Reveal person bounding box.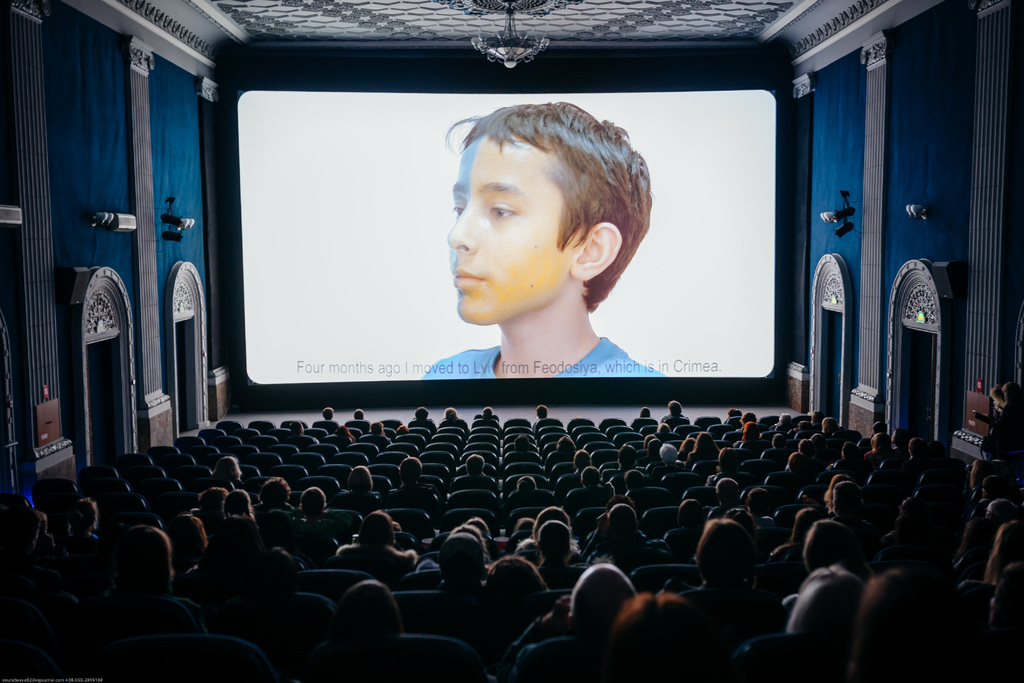
Revealed: select_region(660, 495, 709, 557).
